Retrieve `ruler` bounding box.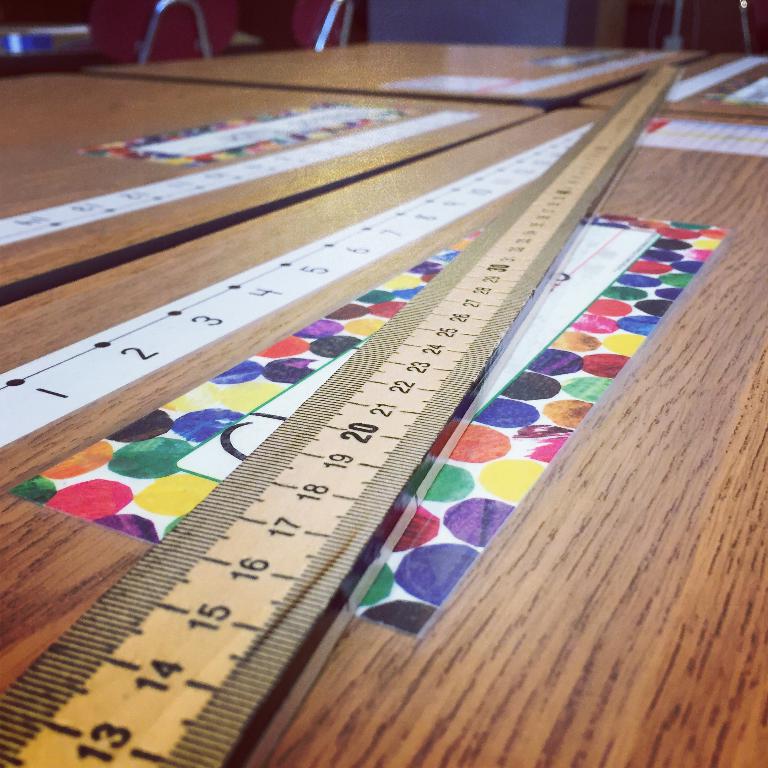
Bounding box: [0, 63, 686, 767].
